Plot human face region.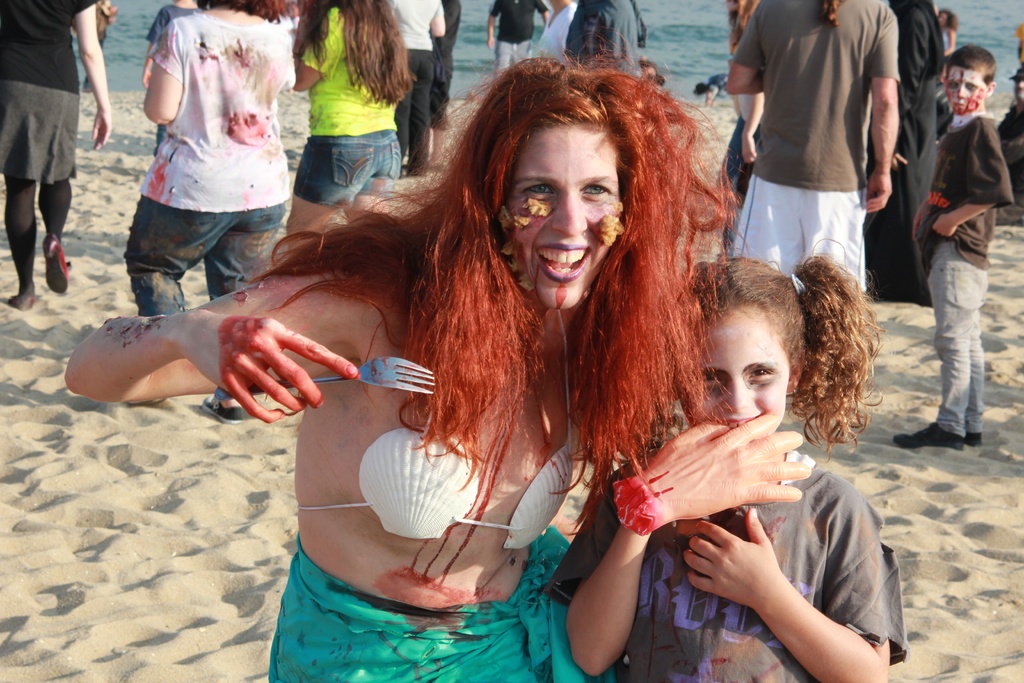
Plotted at 509/129/628/309.
